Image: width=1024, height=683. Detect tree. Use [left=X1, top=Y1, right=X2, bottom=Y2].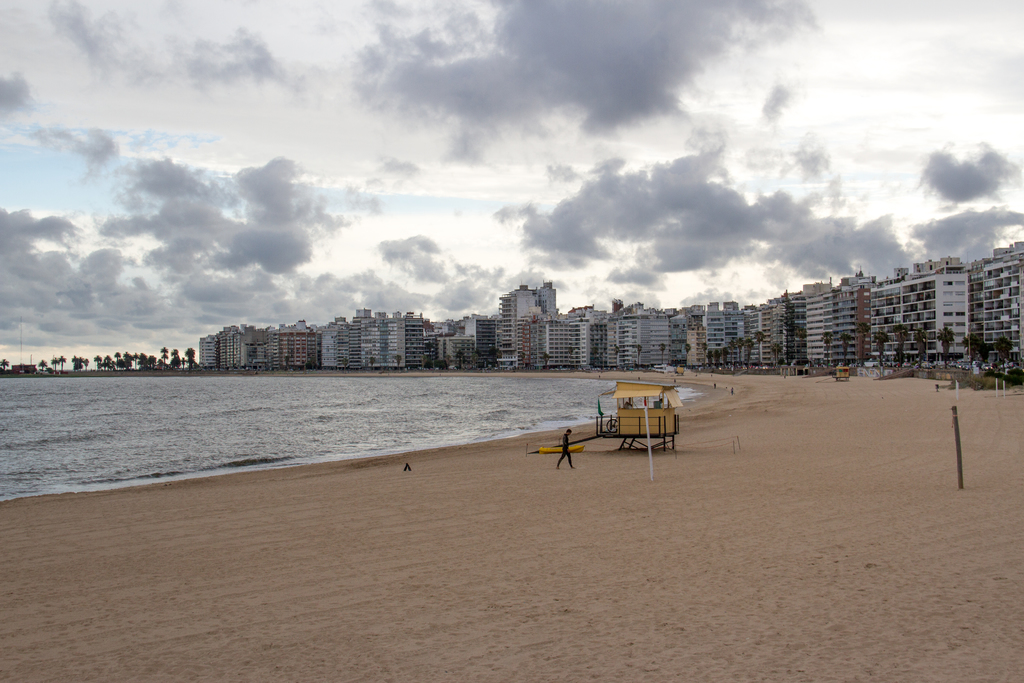
[left=60, top=353, right=64, bottom=372].
